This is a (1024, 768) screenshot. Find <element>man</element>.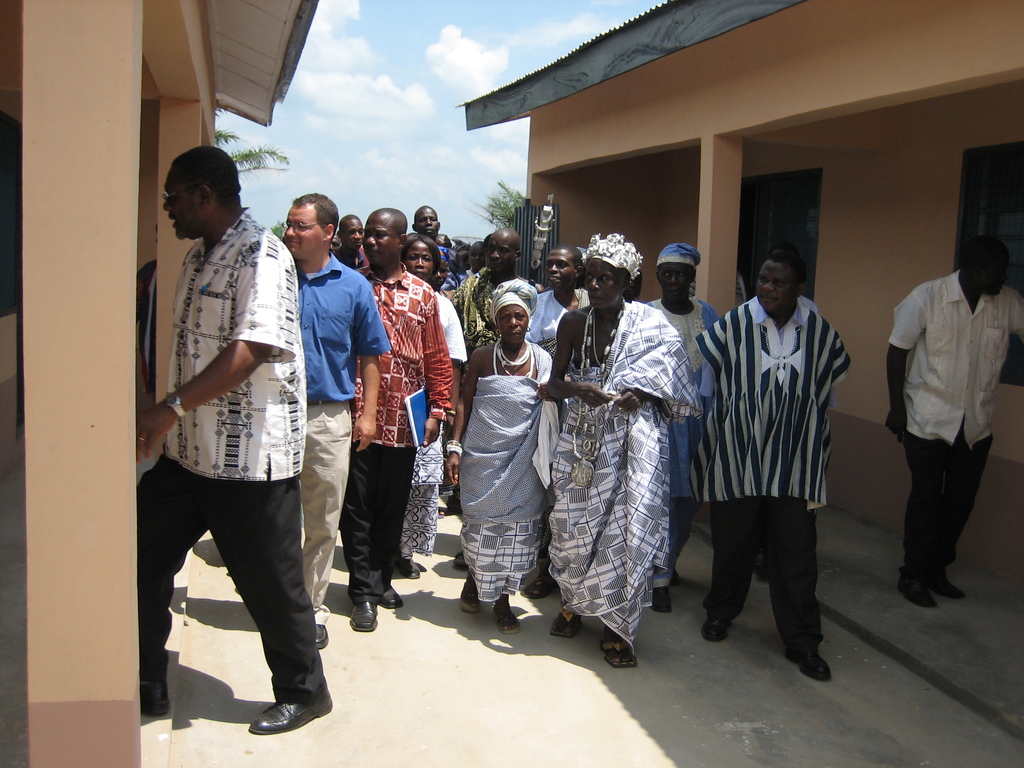
Bounding box: bbox(552, 237, 703, 668).
